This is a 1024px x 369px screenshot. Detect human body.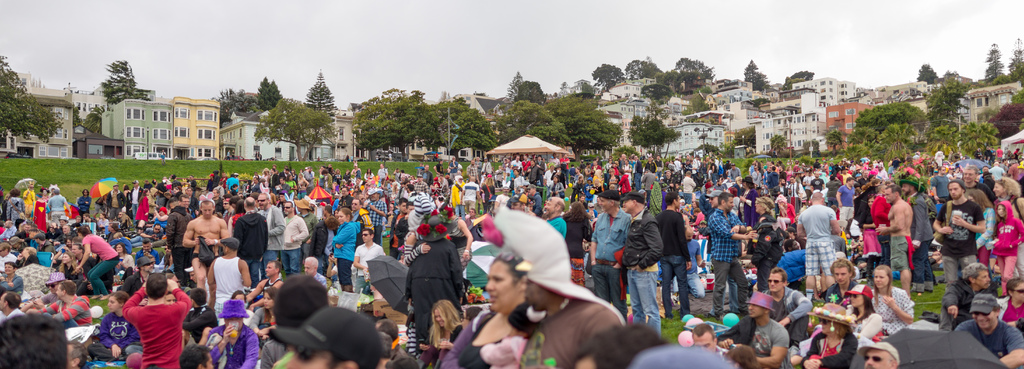
box(562, 170, 572, 177).
